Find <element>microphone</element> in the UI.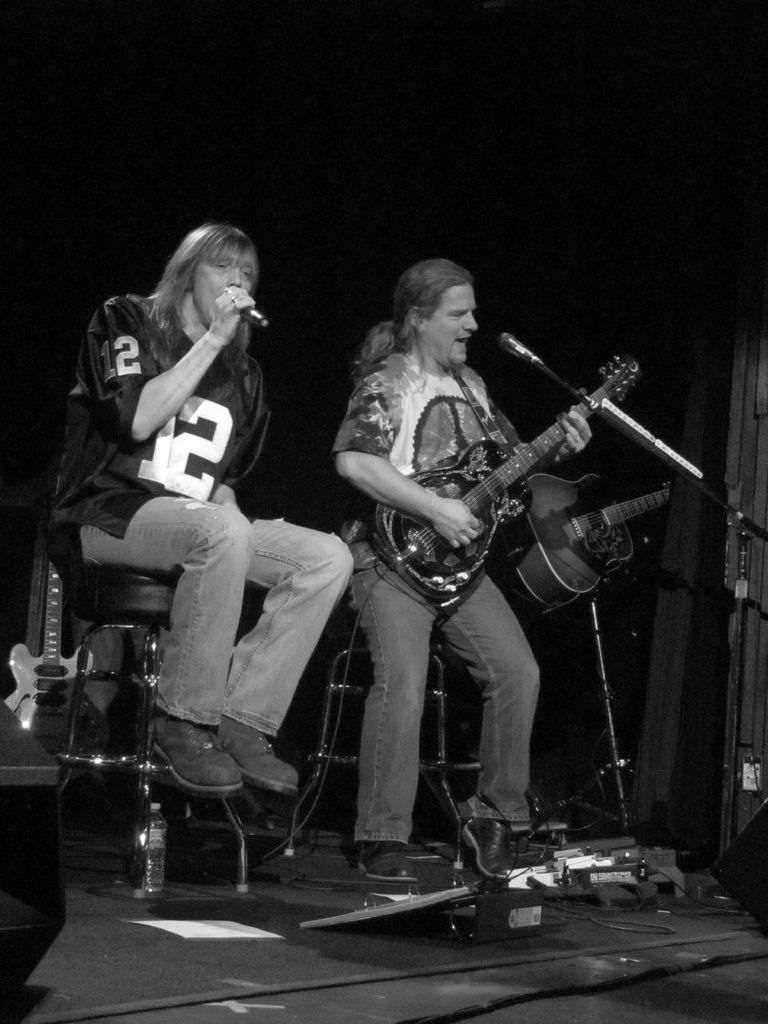
UI element at locate(238, 308, 269, 327).
